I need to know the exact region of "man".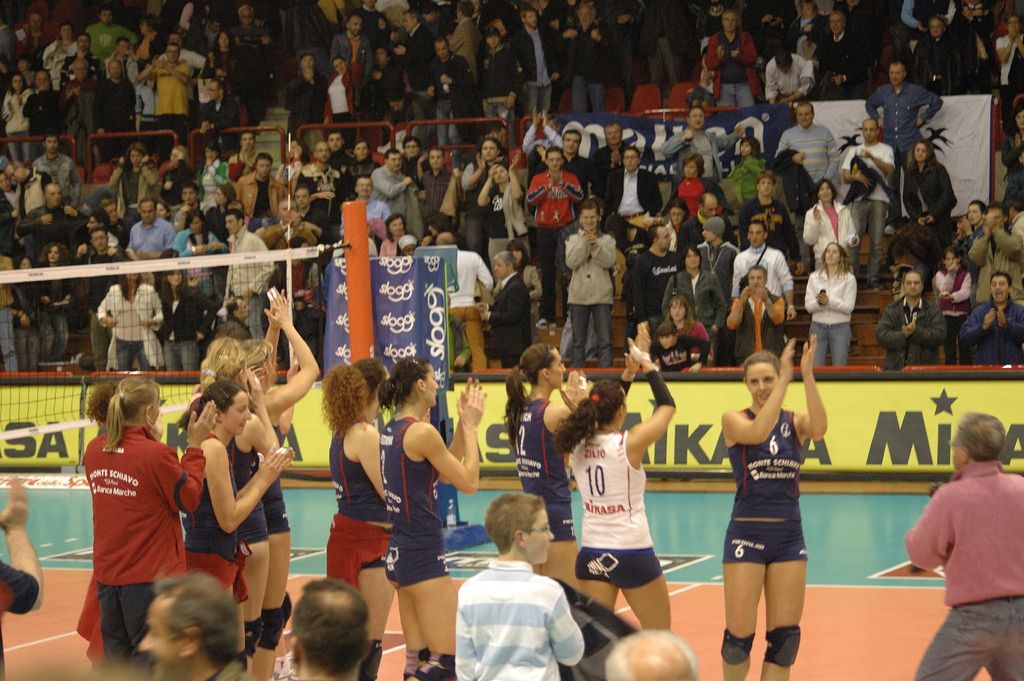
Region: {"left": 905, "top": 416, "right": 1023, "bottom": 680}.
